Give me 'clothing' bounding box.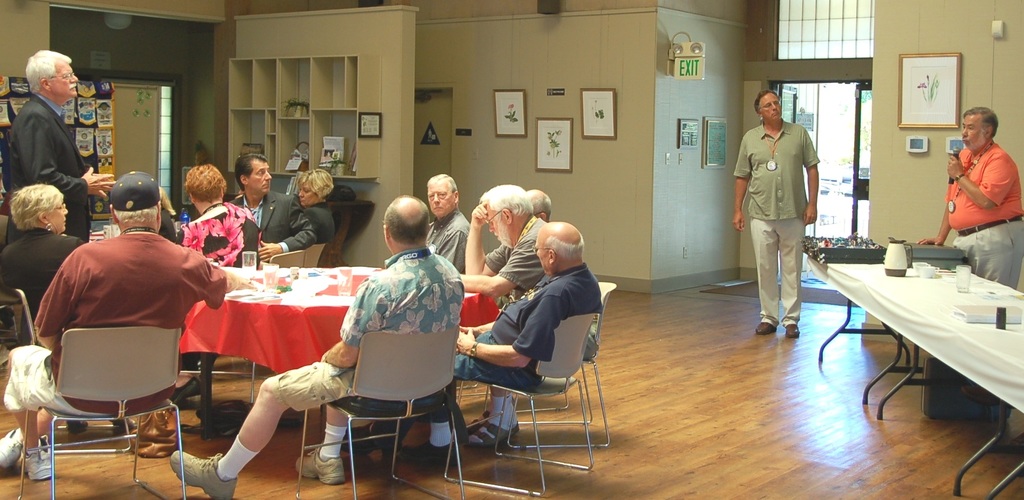
l=291, t=197, r=340, b=250.
